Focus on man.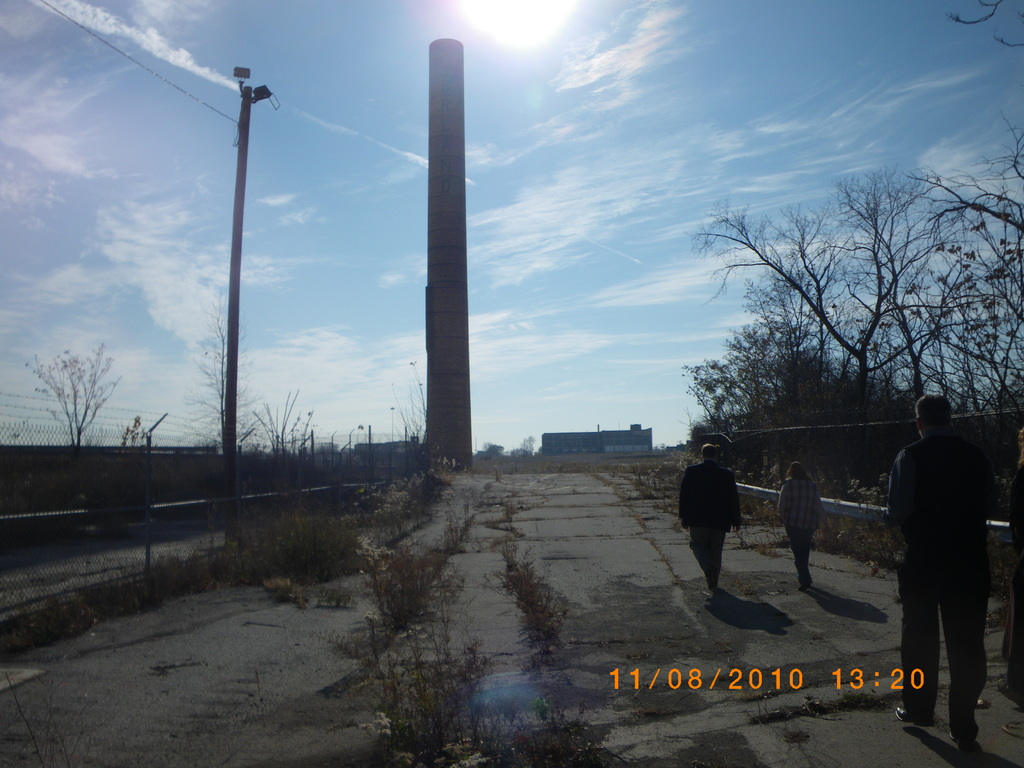
Focused at 681:443:737:579.
